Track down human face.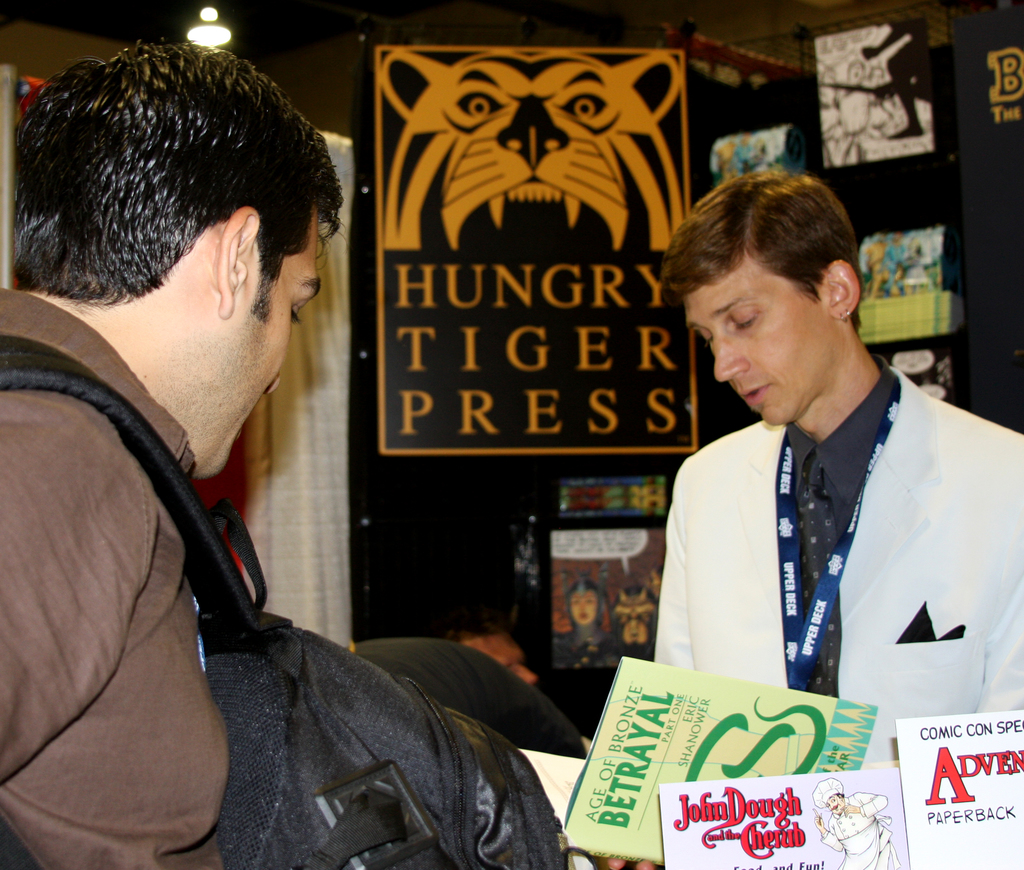
Tracked to x1=680 y1=255 x2=843 y2=420.
